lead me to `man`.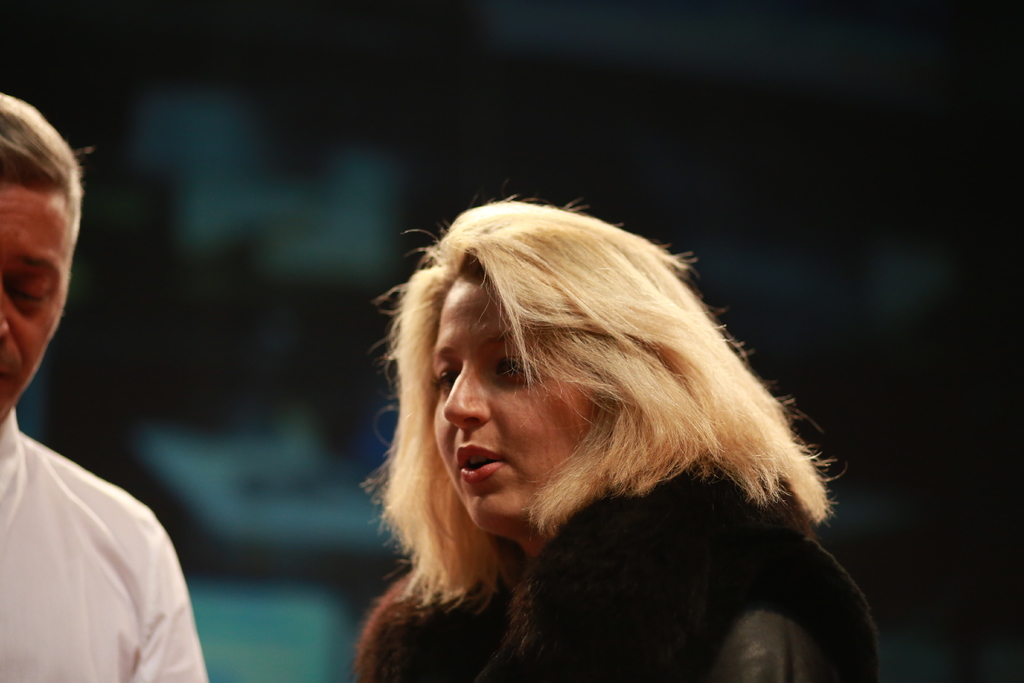
Lead to box(0, 95, 213, 682).
